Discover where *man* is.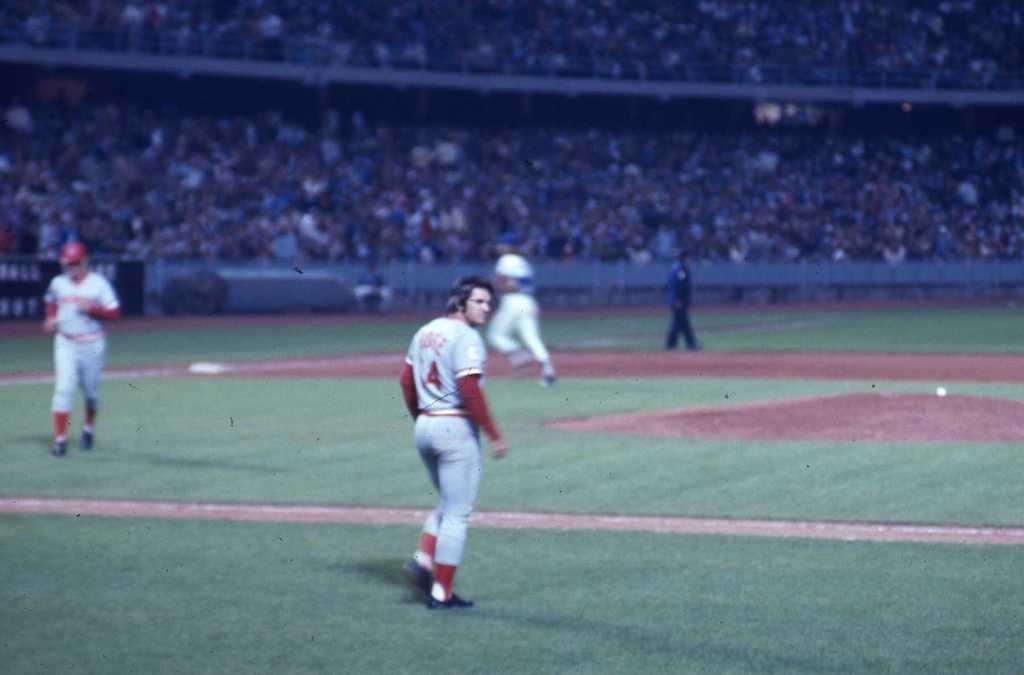
Discovered at 480 234 568 387.
